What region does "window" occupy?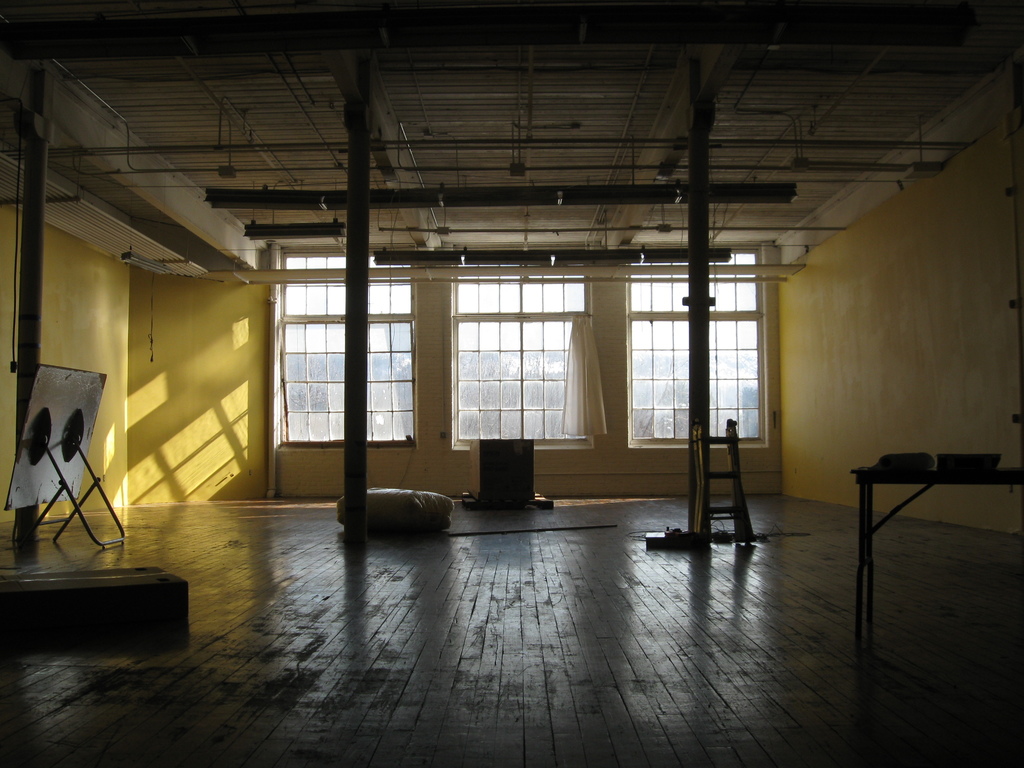
Rect(623, 252, 759, 445).
